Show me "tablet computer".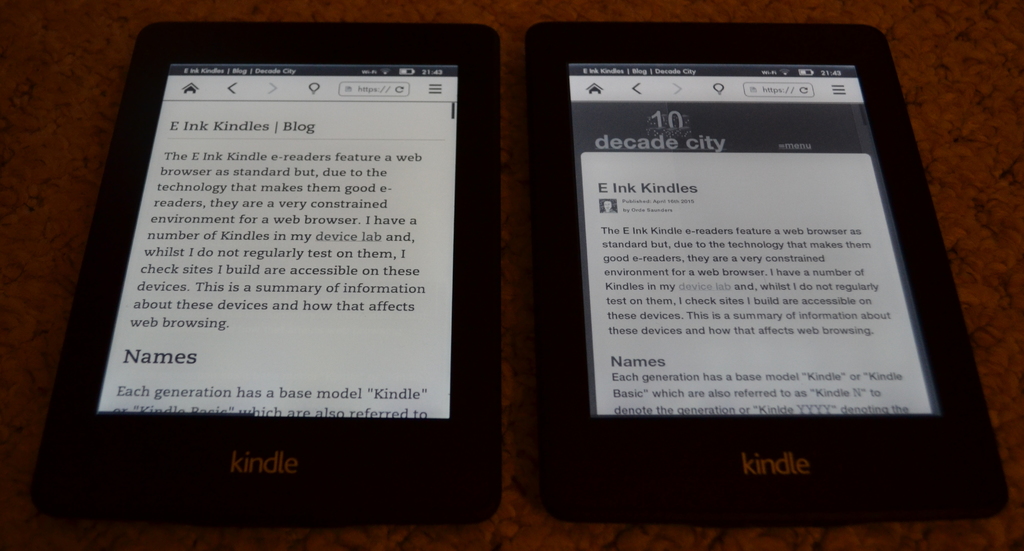
"tablet computer" is here: {"x1": 30, "y1": 22, "x2": 500, "y2": 525}.
